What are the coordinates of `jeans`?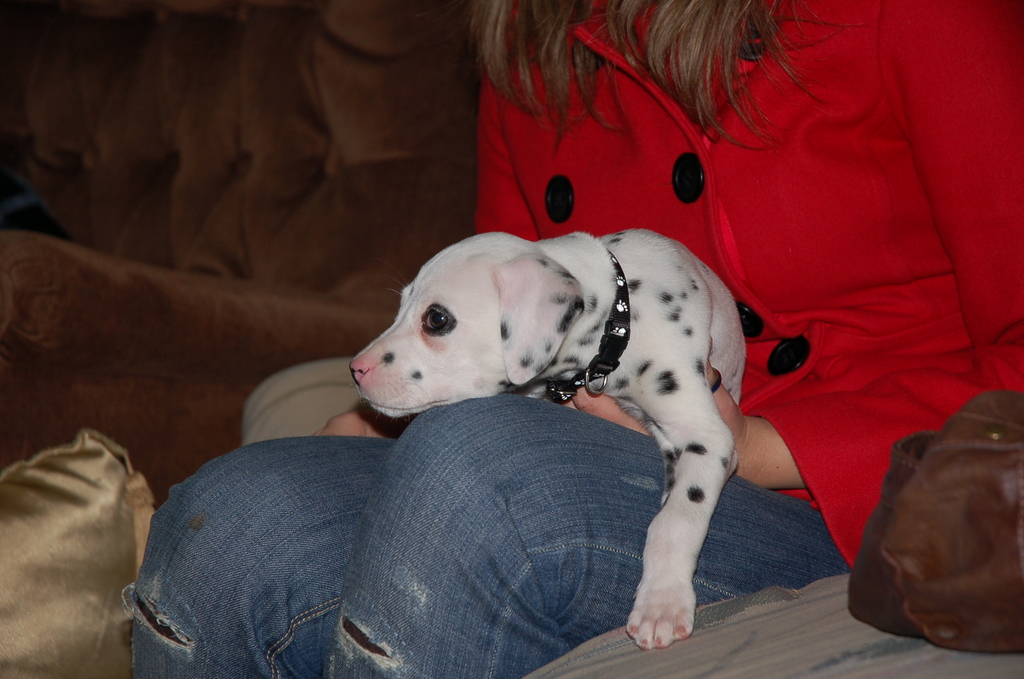
left=116, top=393, right=851, bottom=678.
